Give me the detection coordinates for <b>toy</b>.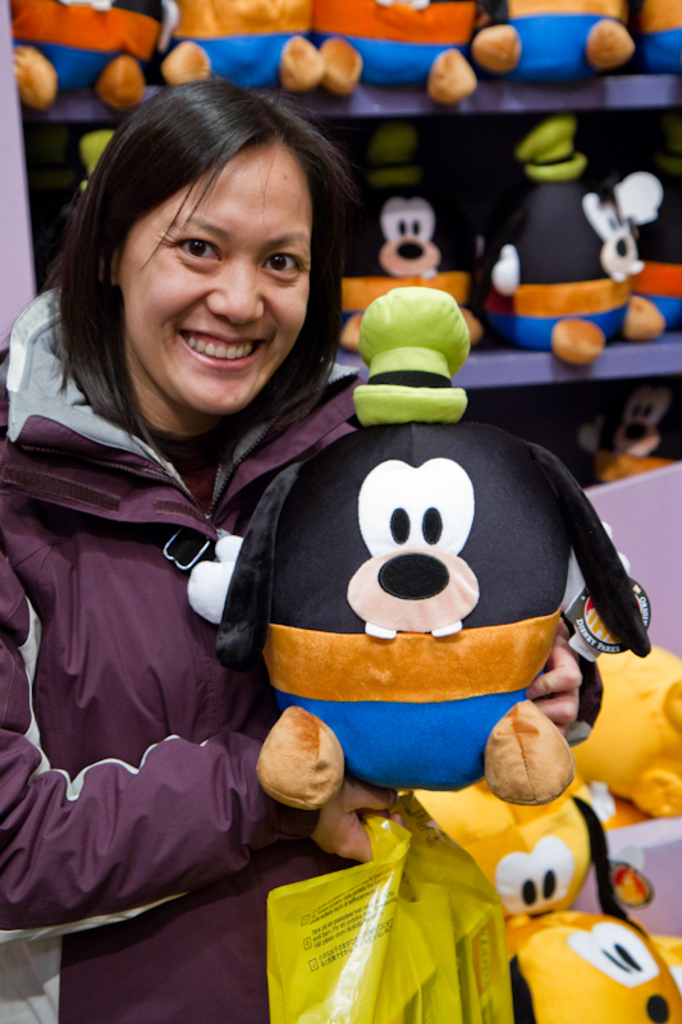
[x1=358, y1=127, x2=461, y2=324].
